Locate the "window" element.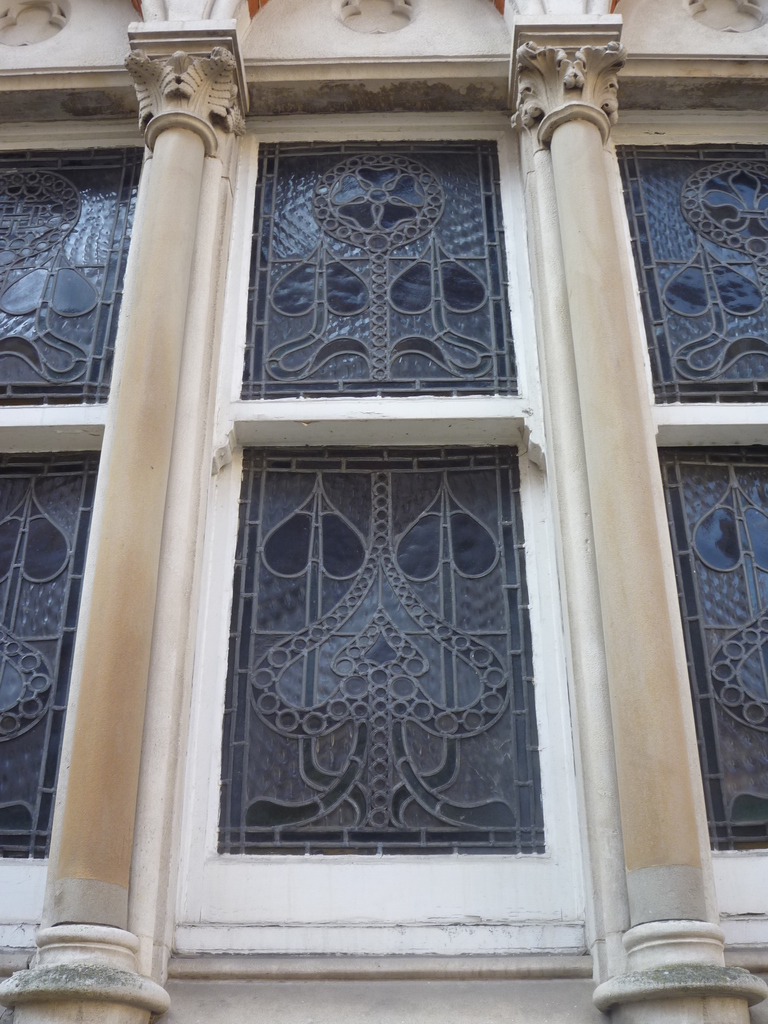
Element bbox: region(657, 438, 767, 848).
